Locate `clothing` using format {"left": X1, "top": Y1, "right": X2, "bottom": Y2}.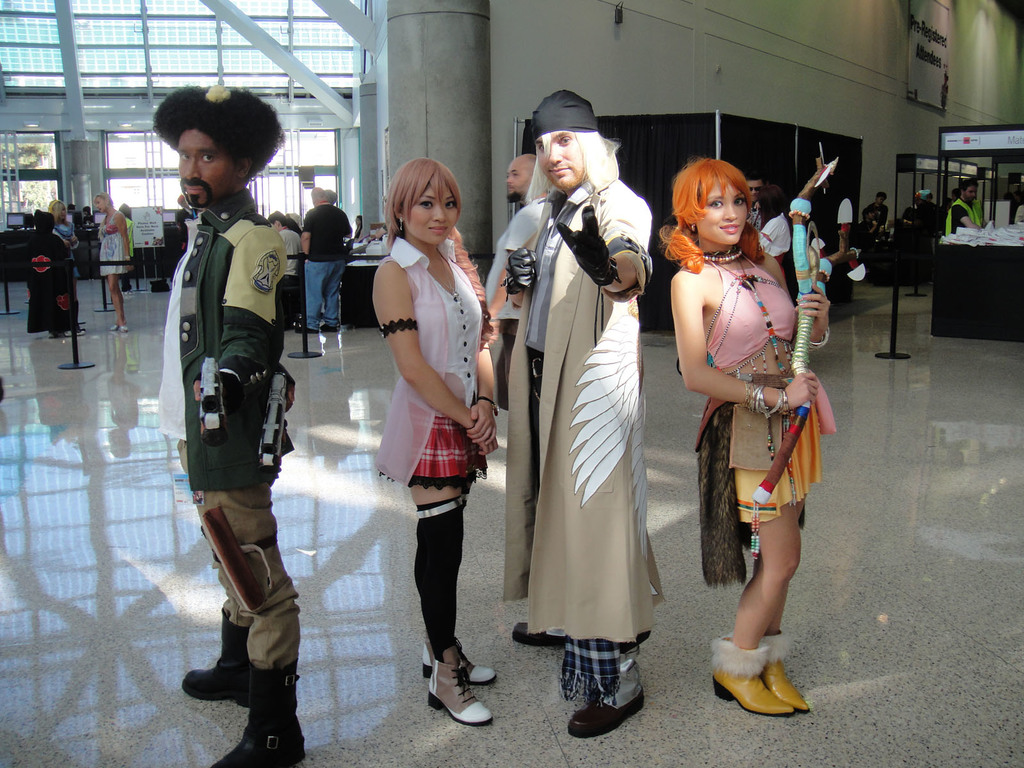
{"left": 150, "top": 196, "right": 303, "bottom": 684}.
